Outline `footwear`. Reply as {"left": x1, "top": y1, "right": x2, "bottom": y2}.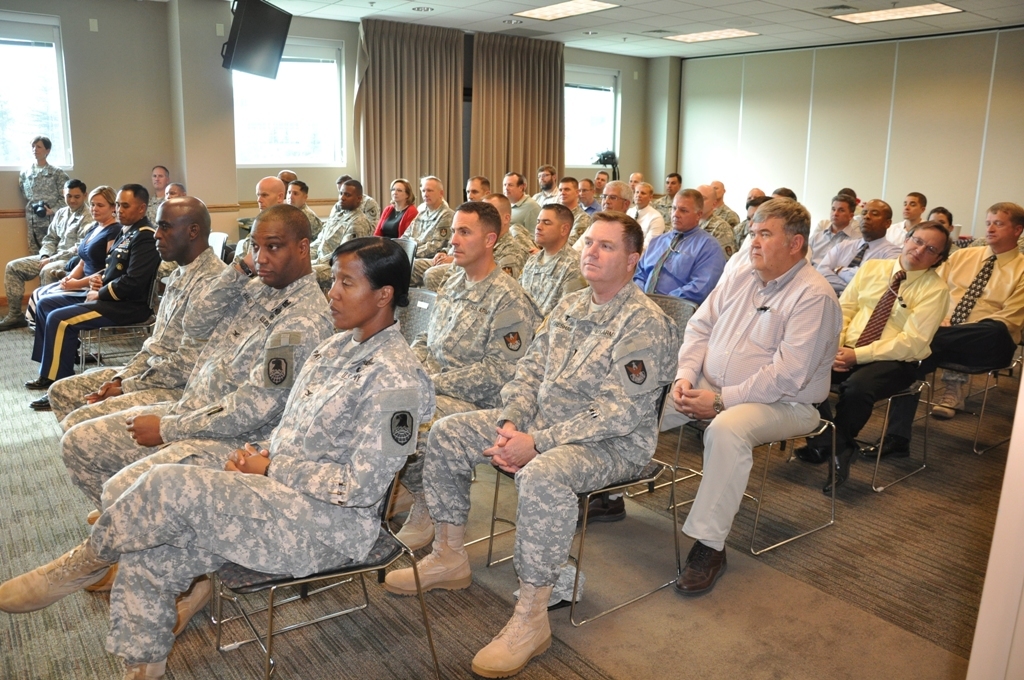
{"left": 174, "top": 574, "right": 214, "bottom": 638}.
